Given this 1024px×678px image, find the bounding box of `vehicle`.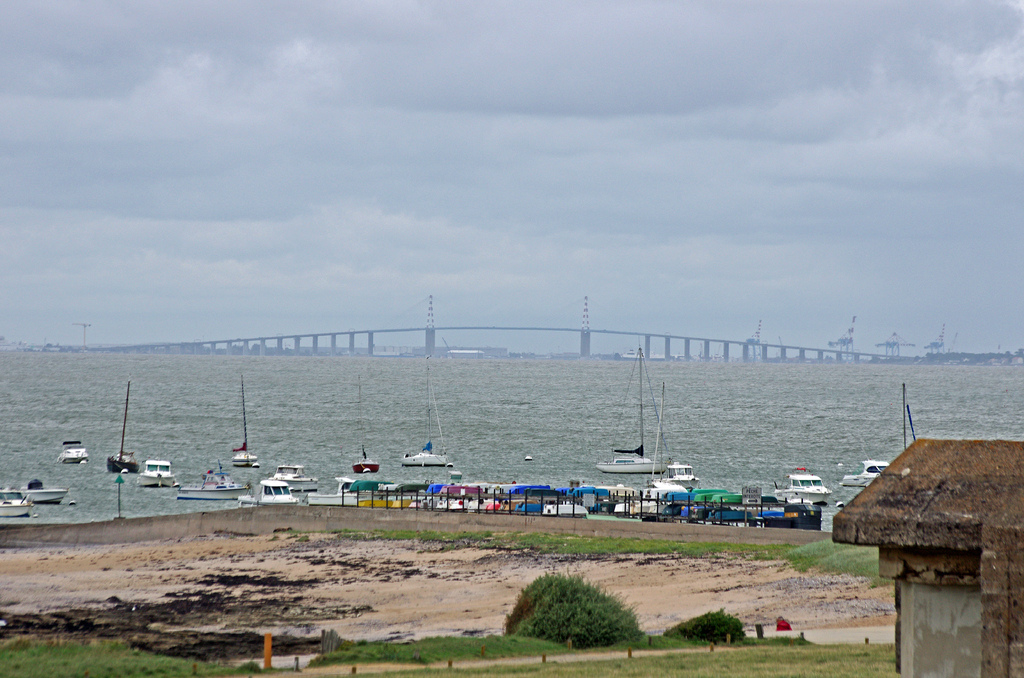
(242,477,297,504).
